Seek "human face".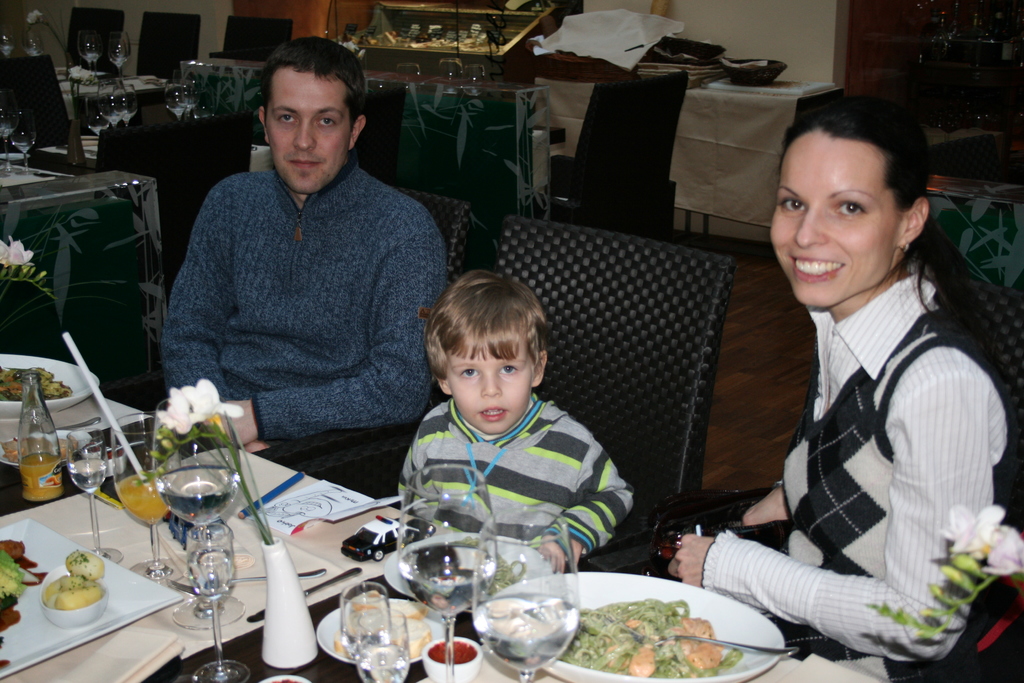
detection(771, 142, 900, 308).
